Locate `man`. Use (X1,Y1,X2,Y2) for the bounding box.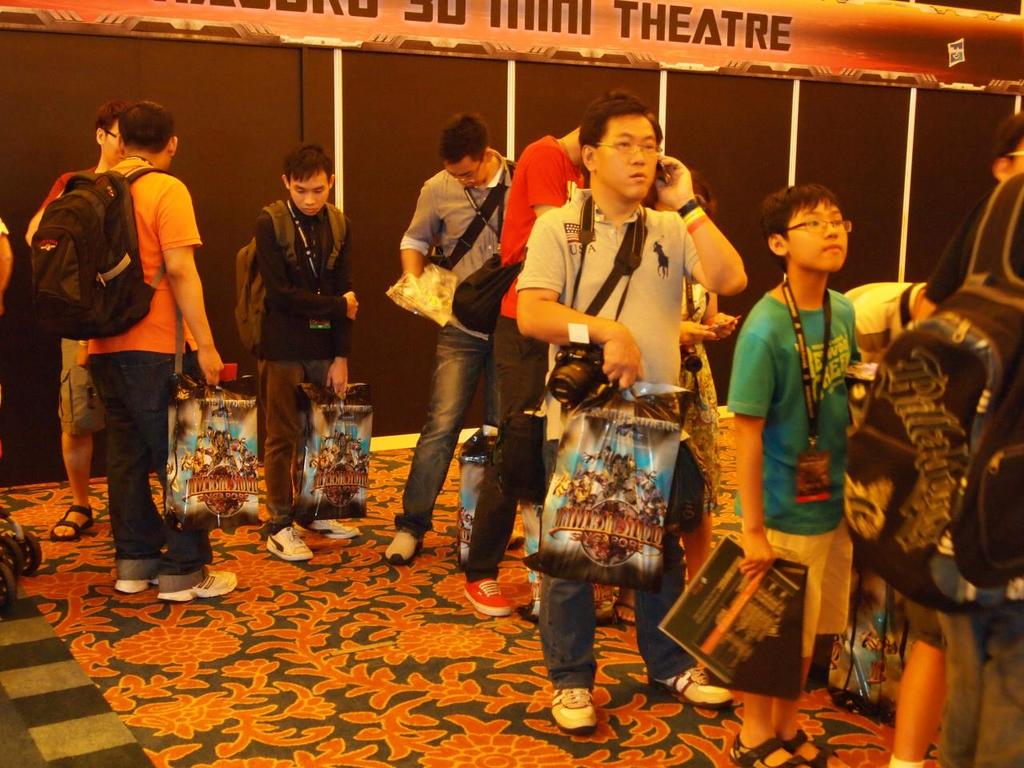
(88,100,240,606).
